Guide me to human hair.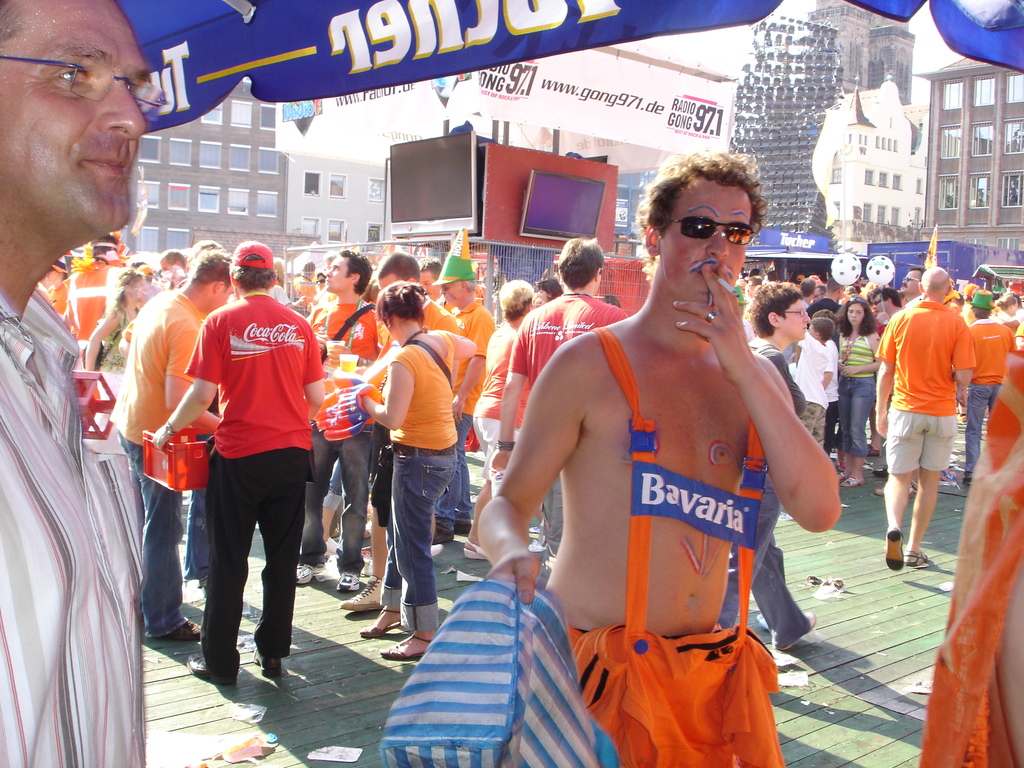
Guidance: {"x1": 748, "y1": 282, "x2": 803, "y2": 340}.
